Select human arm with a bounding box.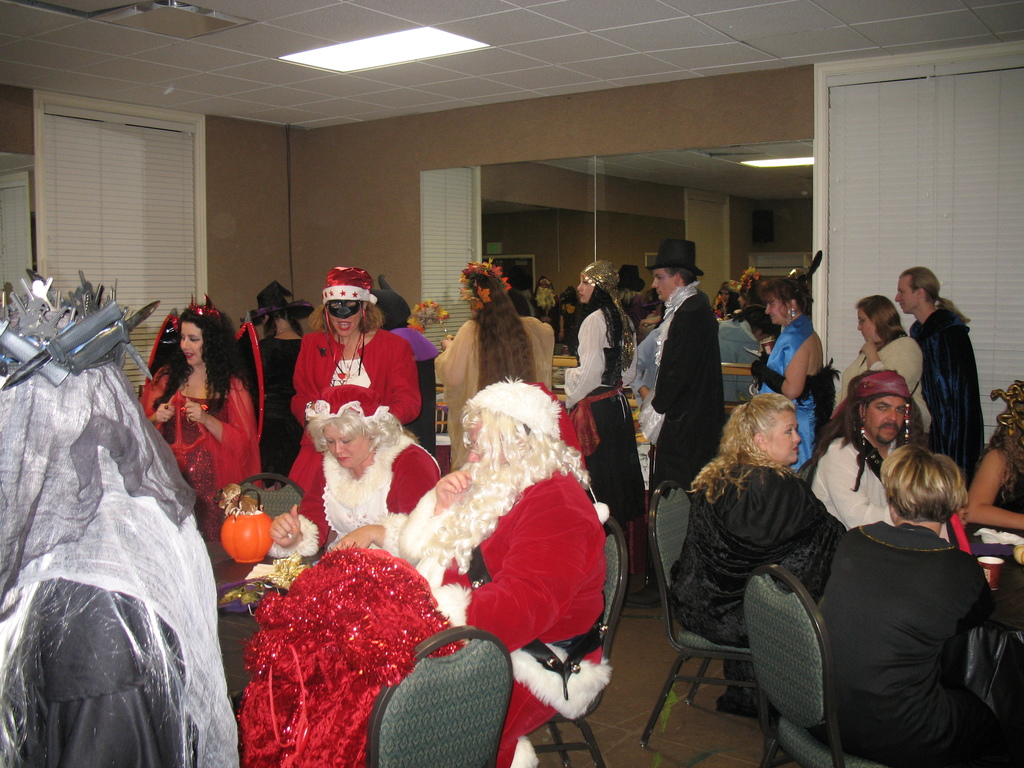
<bbox>637, 301, 690, 442</bbox>.
